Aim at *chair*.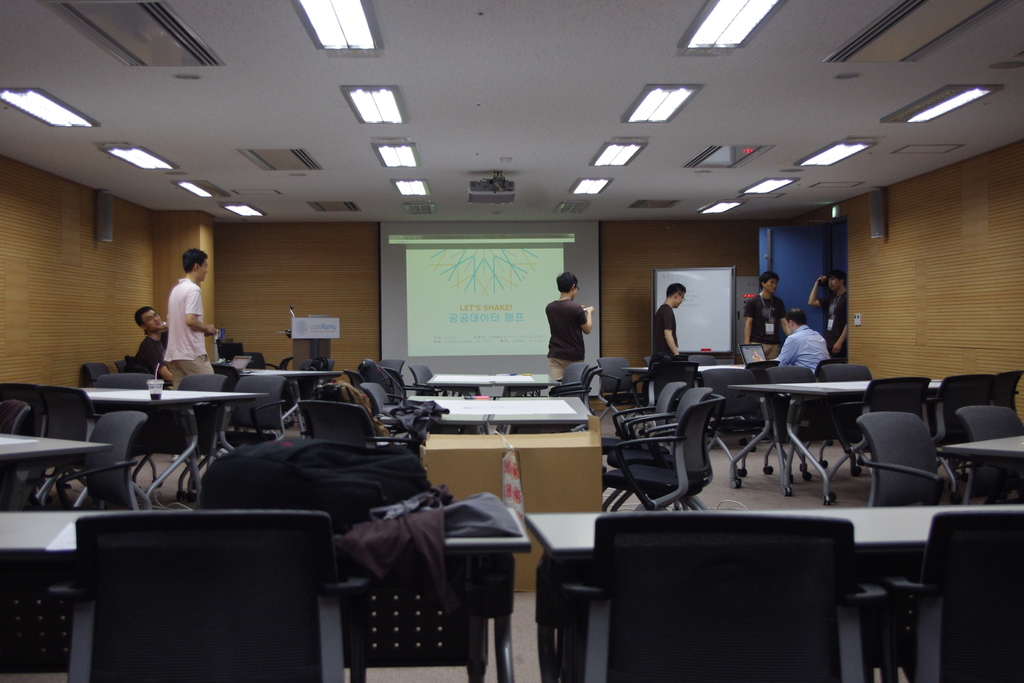
Aimed at l=356, t=359, r=410, b=408.
